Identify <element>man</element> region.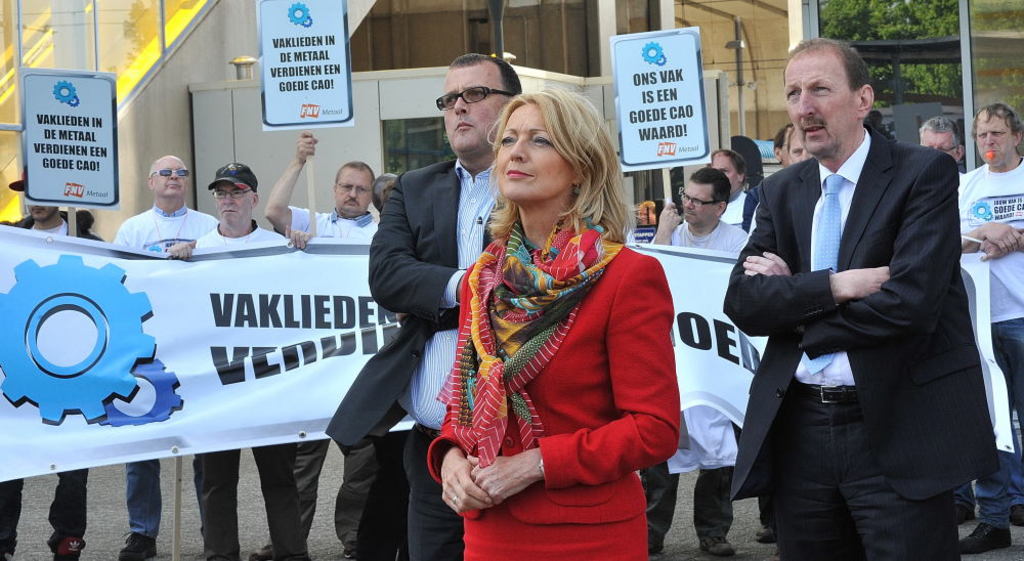
Region: box(957, 104, 1023, 523).
